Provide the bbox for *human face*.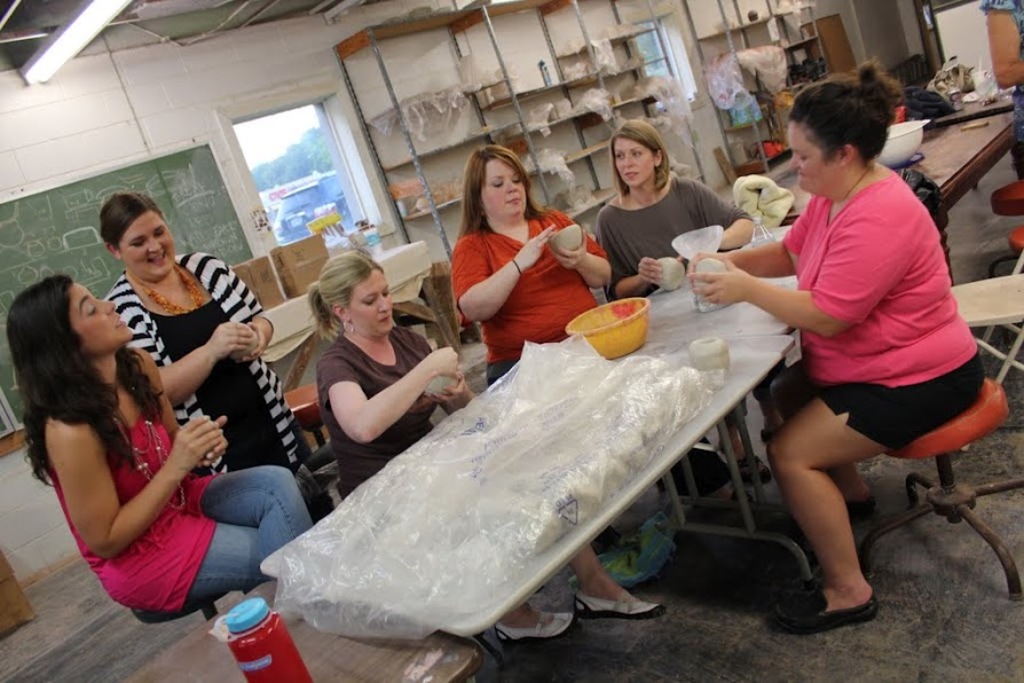
349:274:391:339.
